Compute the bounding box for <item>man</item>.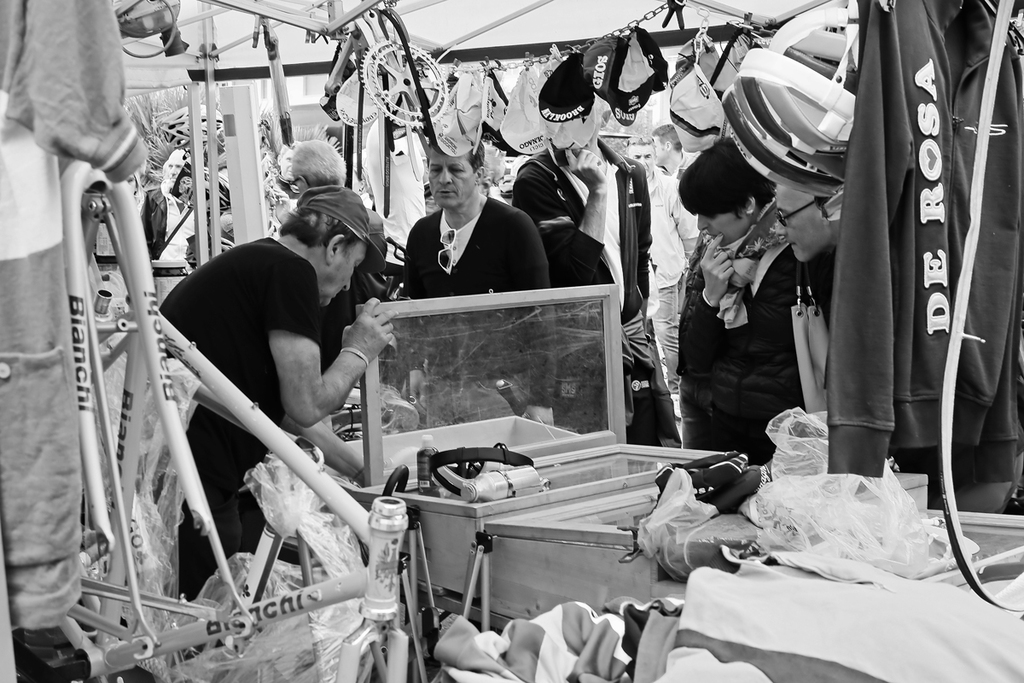
rect(623, 135, 696, 415).
